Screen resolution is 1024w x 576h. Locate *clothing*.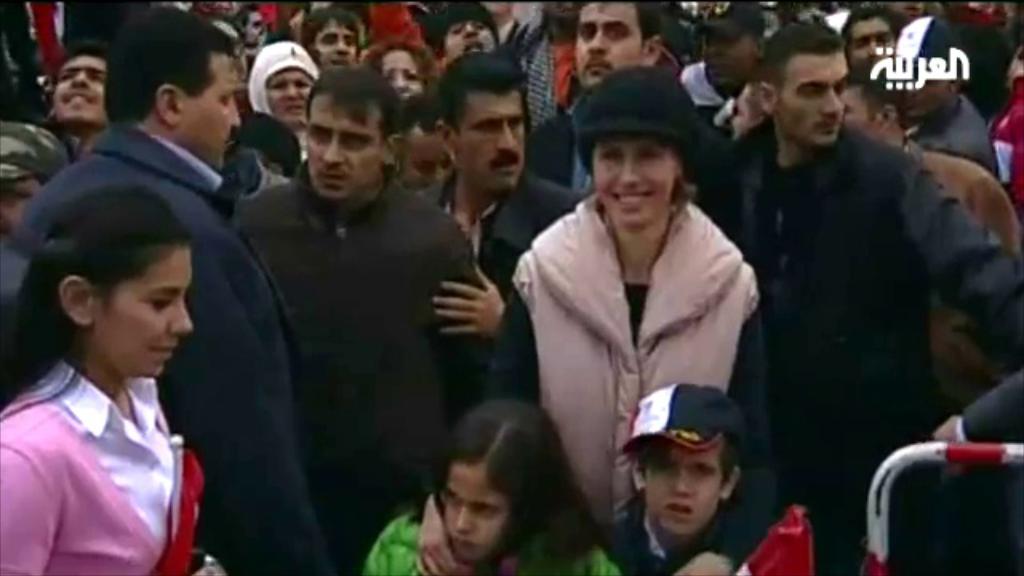
{"left": 496, "top": 150, "right": 778, "bottom": 544}.
